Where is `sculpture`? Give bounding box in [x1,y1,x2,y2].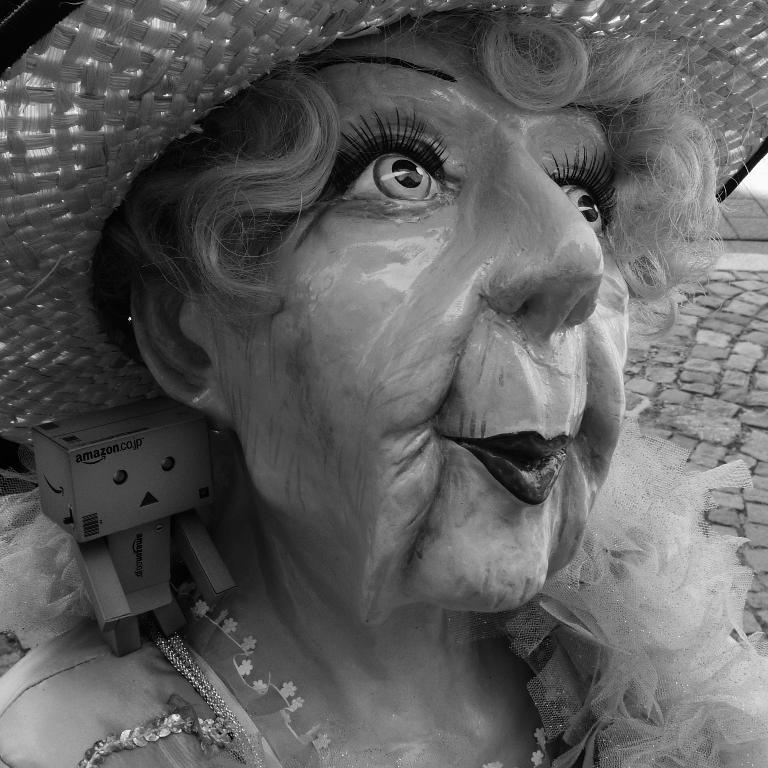
[26,20,733,730].
